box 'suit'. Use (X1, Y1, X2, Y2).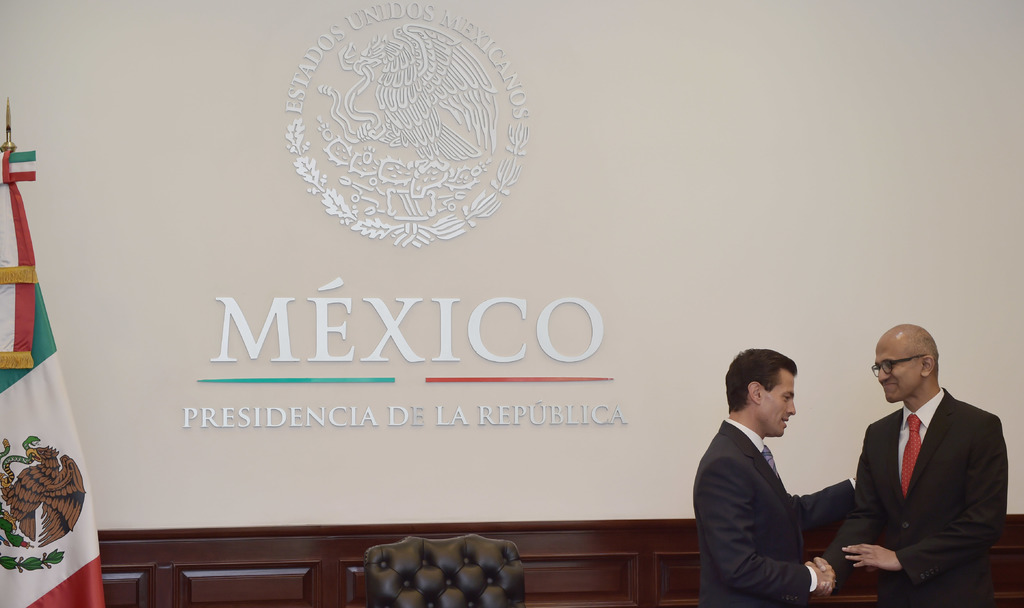
(691, 413, 856, 607).
